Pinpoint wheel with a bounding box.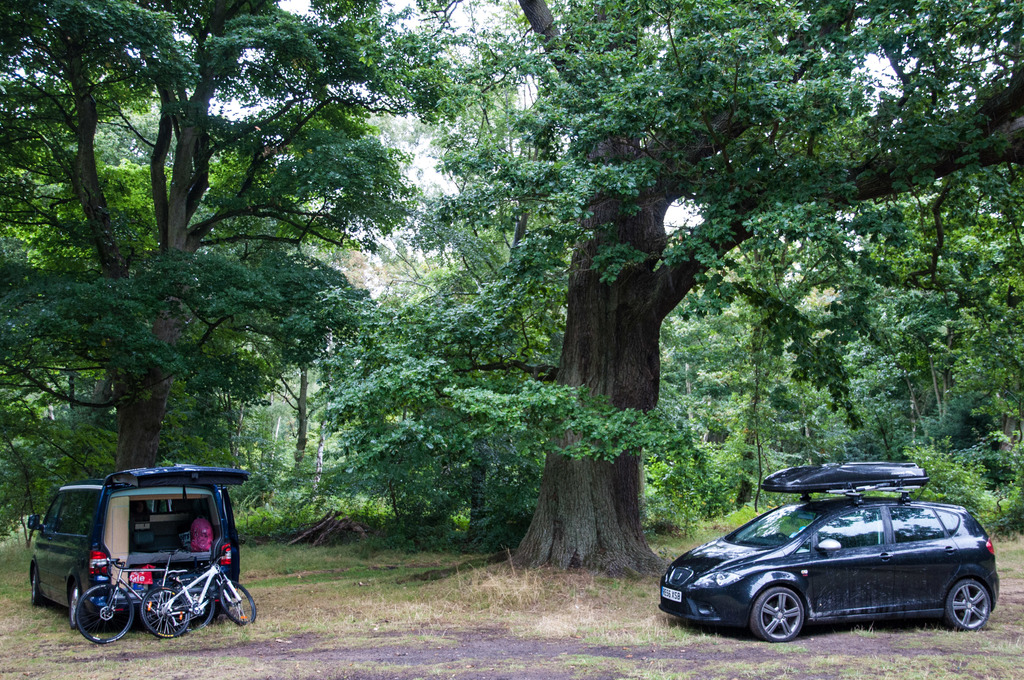
pyautogui.locateOnScreen(753, 587, 806, 644).
